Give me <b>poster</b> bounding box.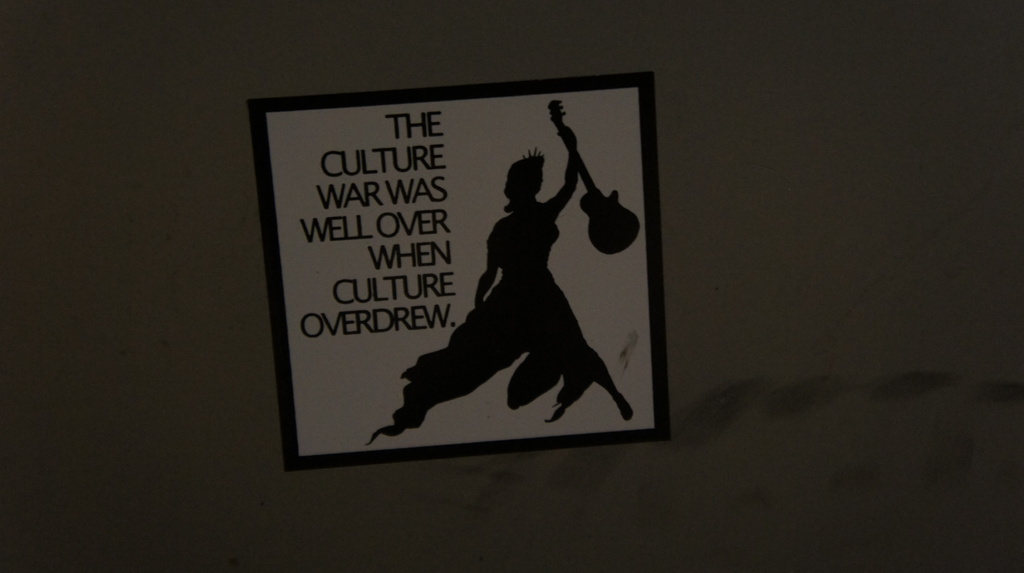
l=248, t=74, r=674, b=474.
